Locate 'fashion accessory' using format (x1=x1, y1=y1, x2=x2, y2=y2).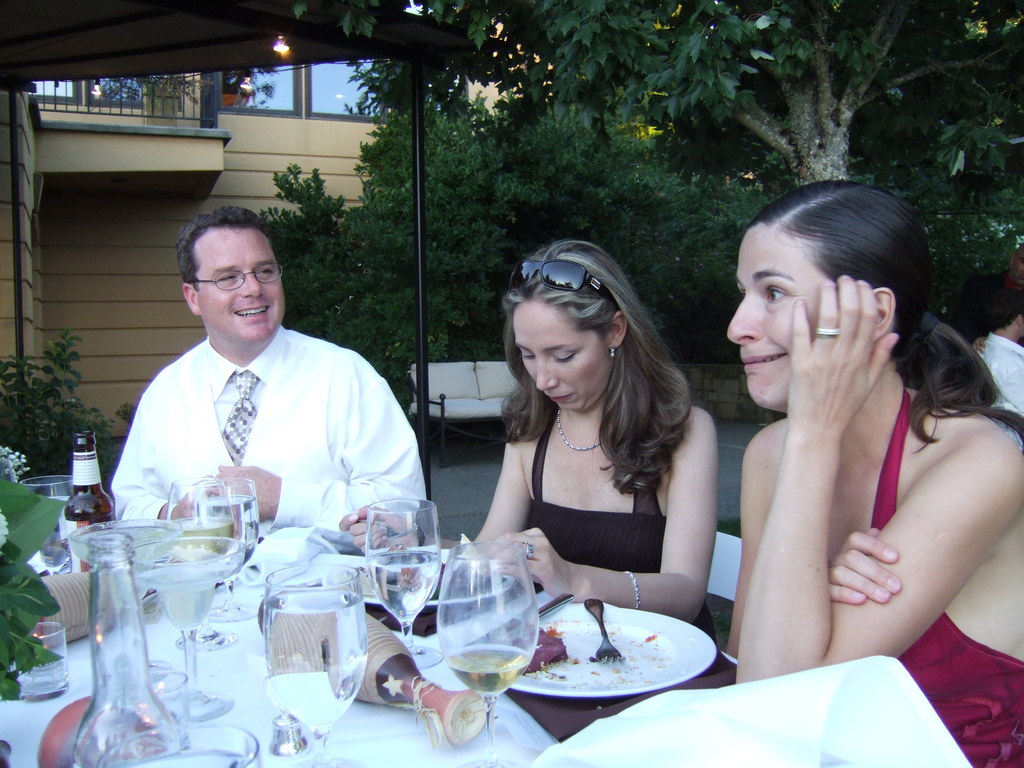
(x1=497, y1=256, x2=620, y2=298).
